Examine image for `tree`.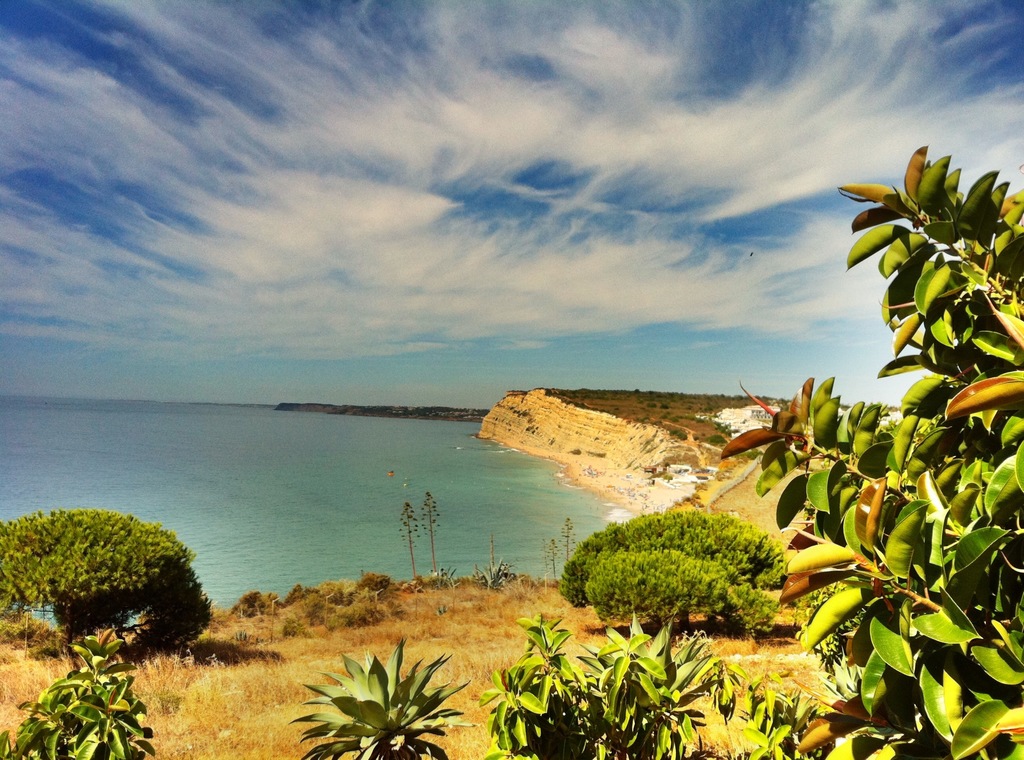
Examination result: 476,615,829,759.
